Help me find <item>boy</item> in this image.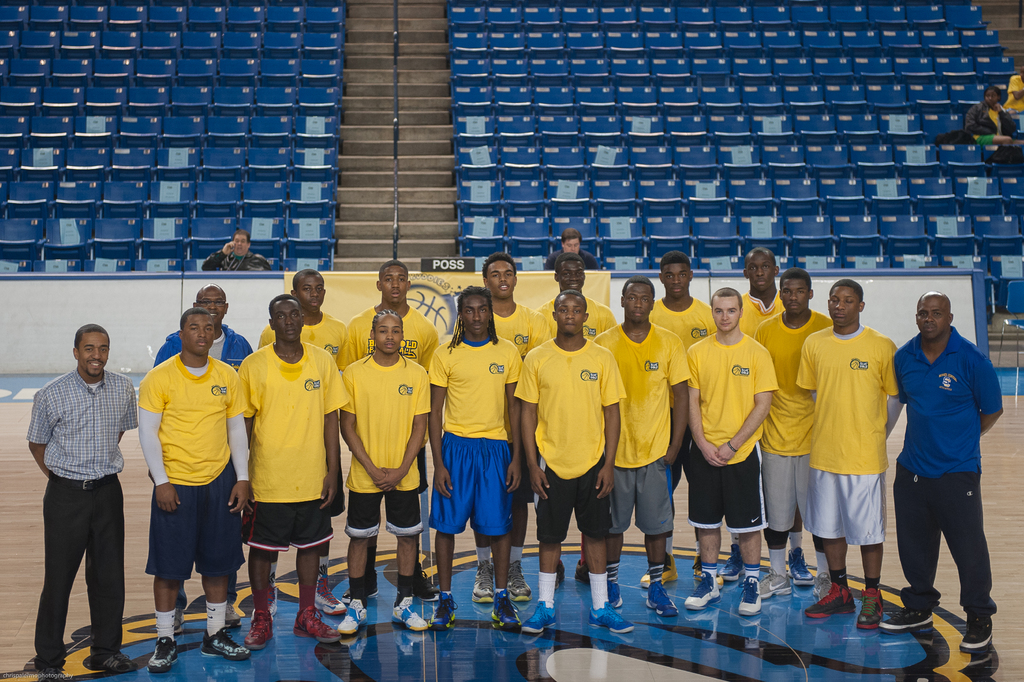
Found it: select_region(517, 290, 628, 640).
